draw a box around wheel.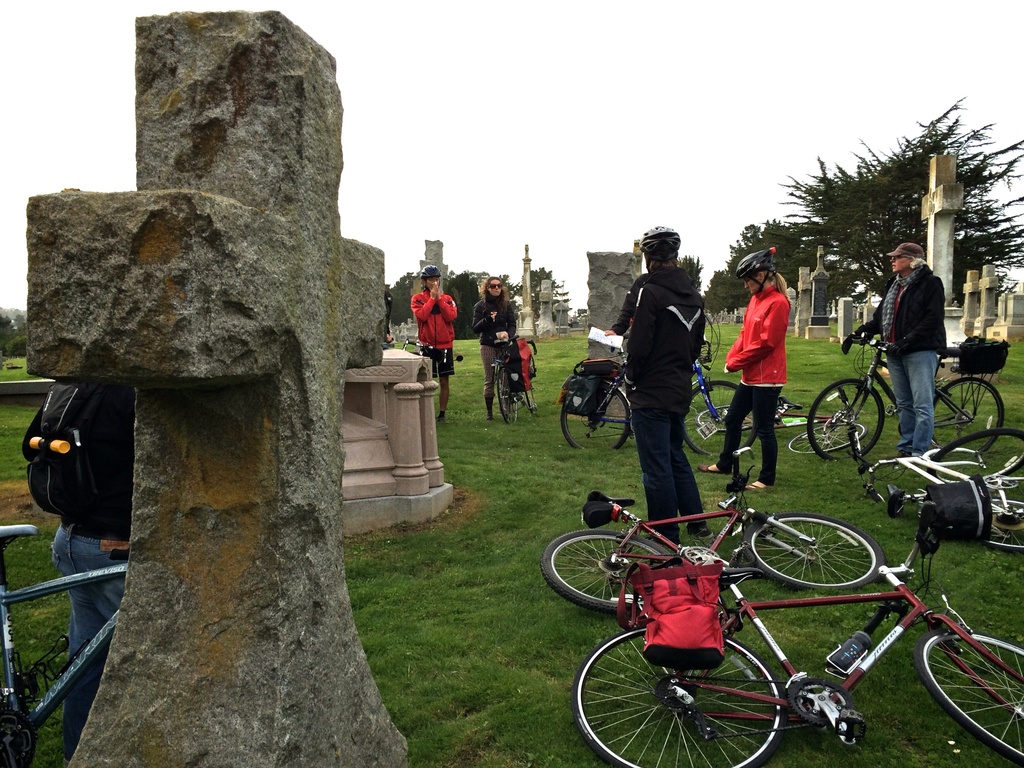
(left=805, top=377, right=888, bottom=461).
